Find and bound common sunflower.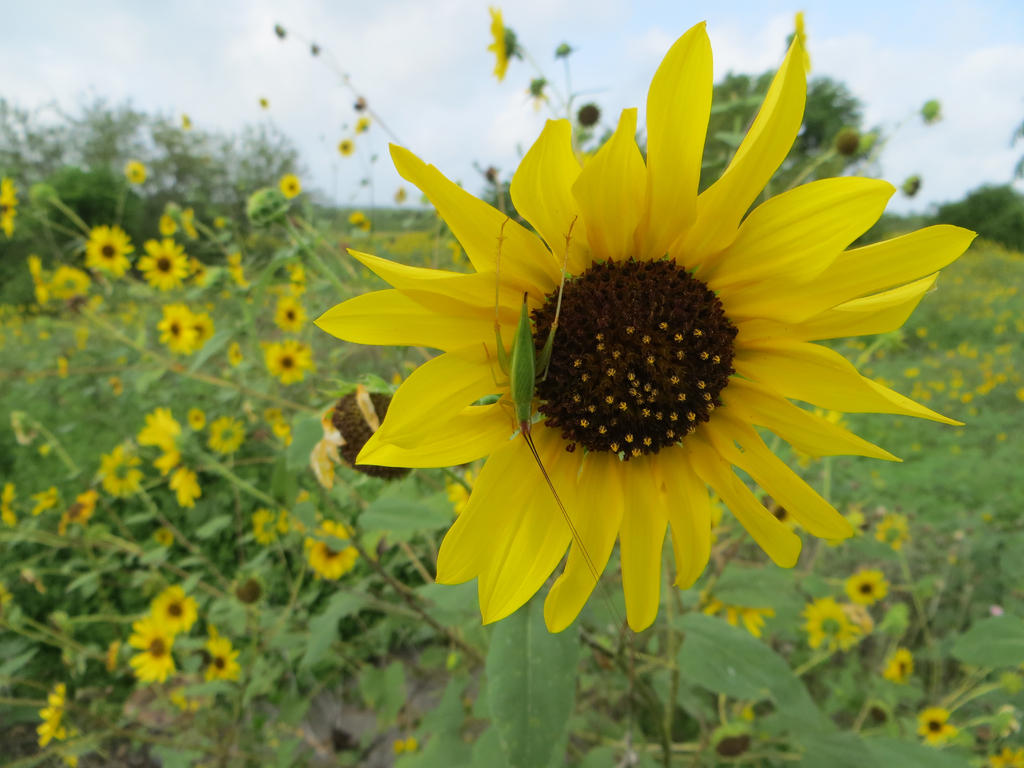
Bound: locate(207, 417, 247, 449).
